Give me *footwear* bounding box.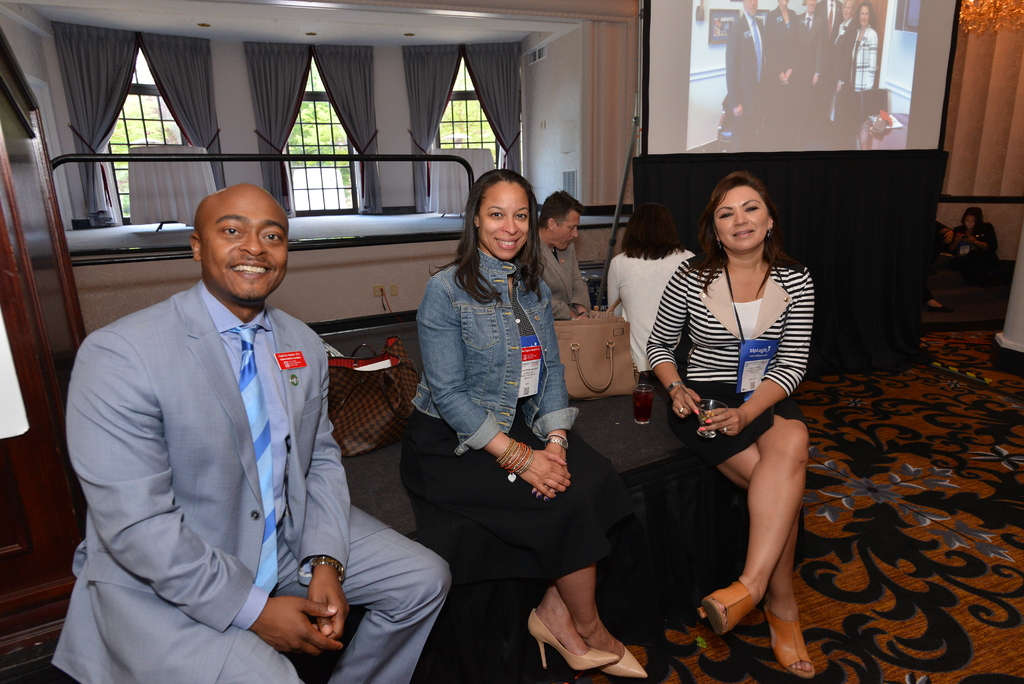
bbox=[518, 594, 623, 677].
